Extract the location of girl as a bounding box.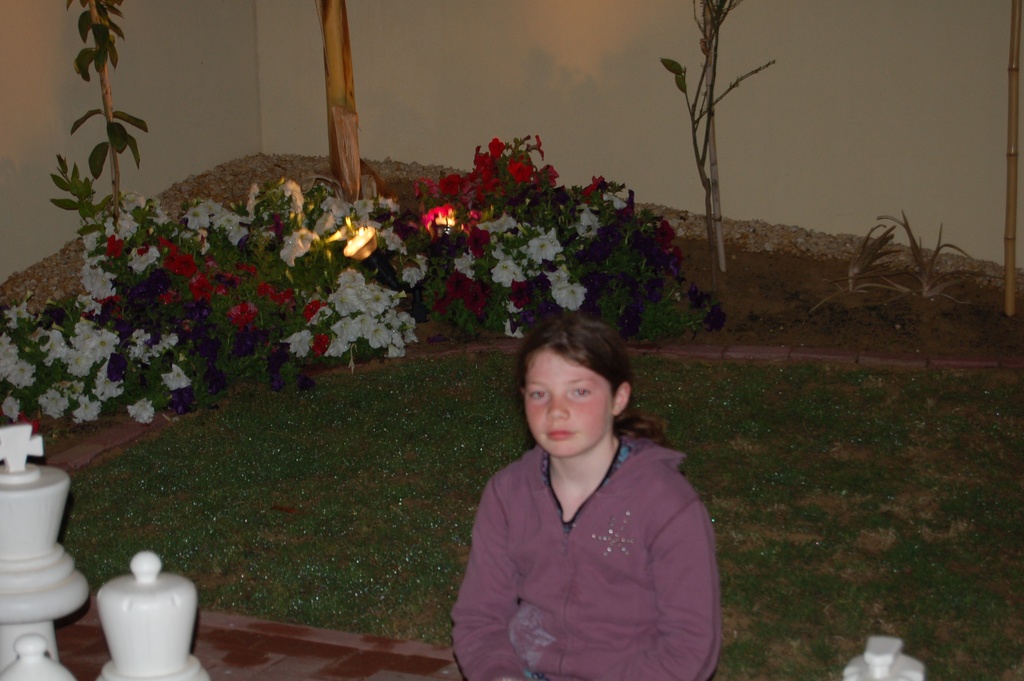
(x1=428, y1=308, x2=737, y2=680).
